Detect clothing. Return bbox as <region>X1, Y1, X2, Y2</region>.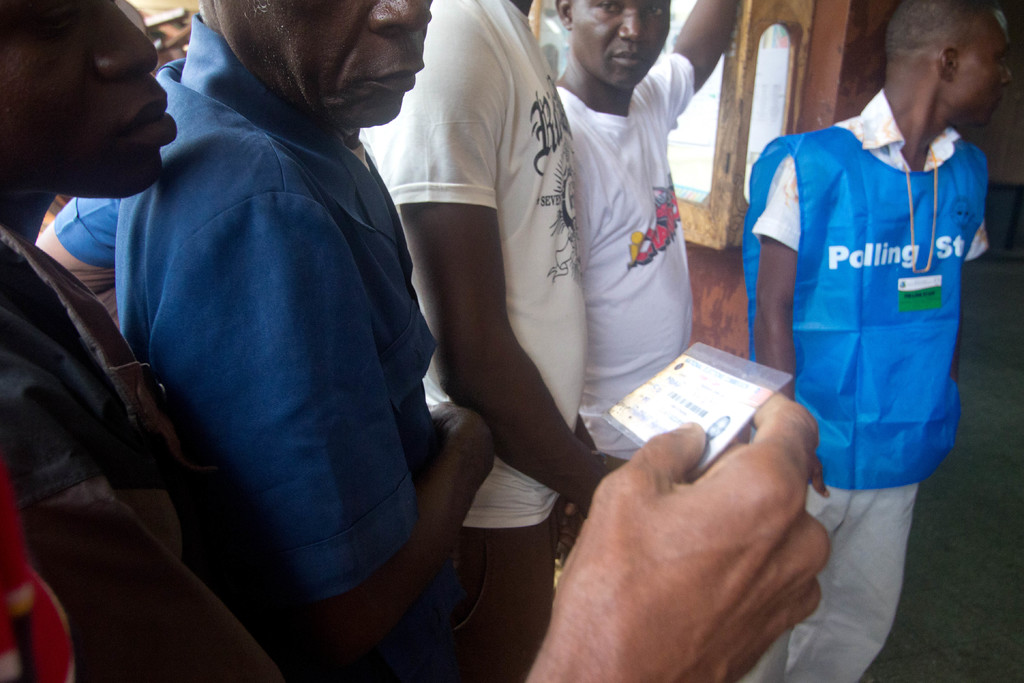
<region>53, 12, 440, 682</region>.
